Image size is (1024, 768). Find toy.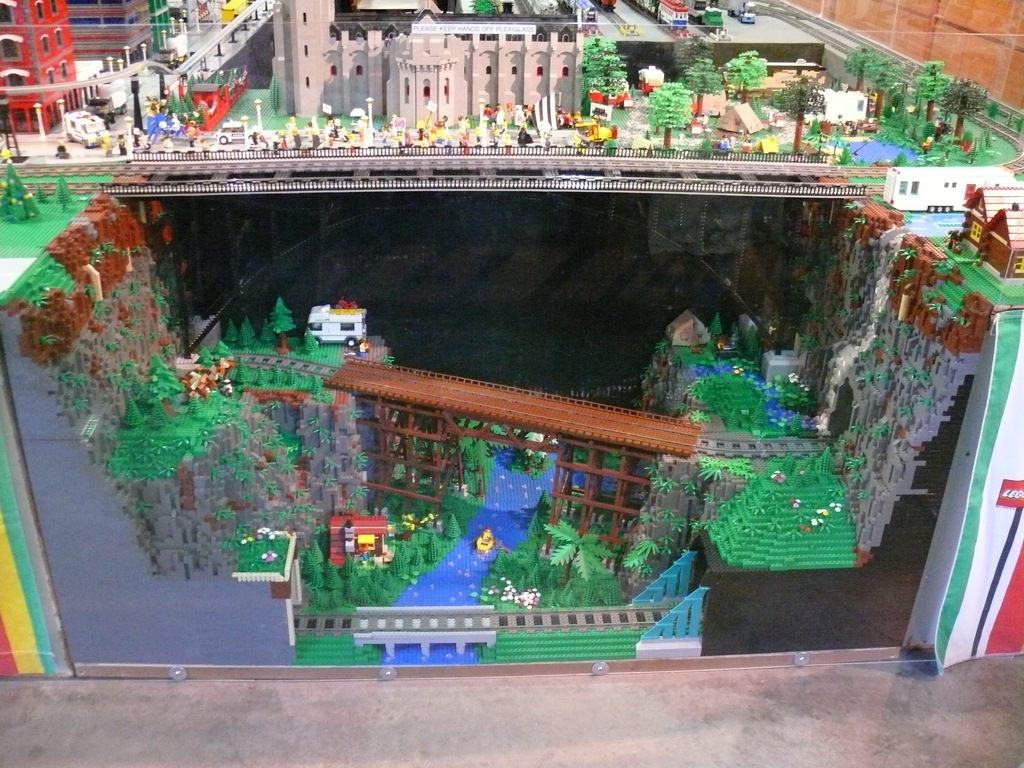
crop(298, 300, 387, 378).
